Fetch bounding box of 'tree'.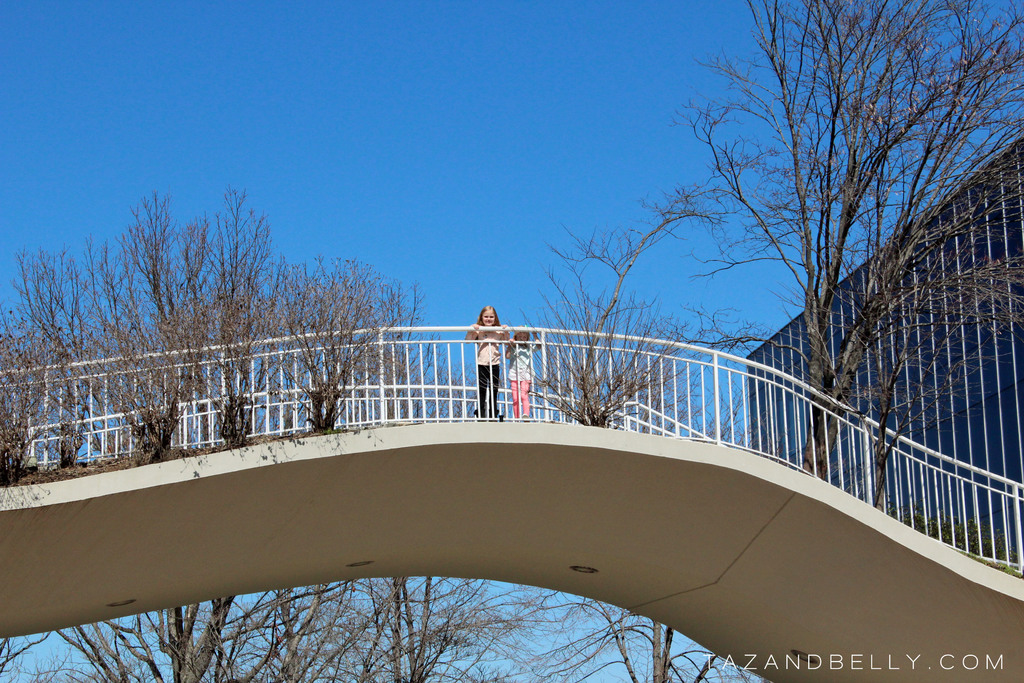
Bbox: locate(0, 242, 123, 477).
